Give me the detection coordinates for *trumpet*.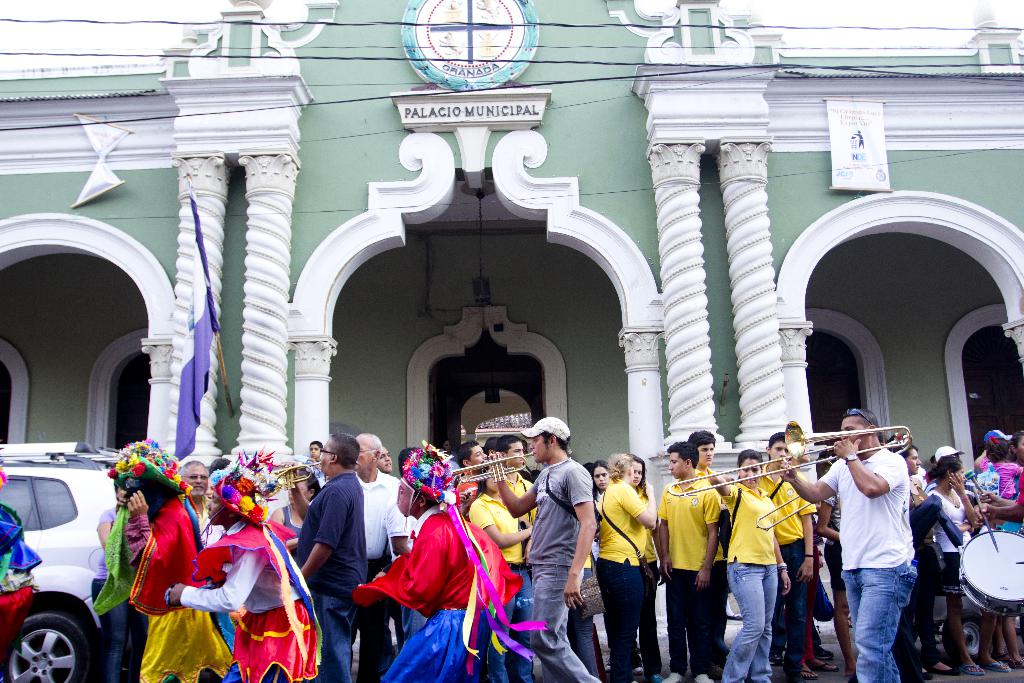
bbox=(440, 448, 534, 490).
